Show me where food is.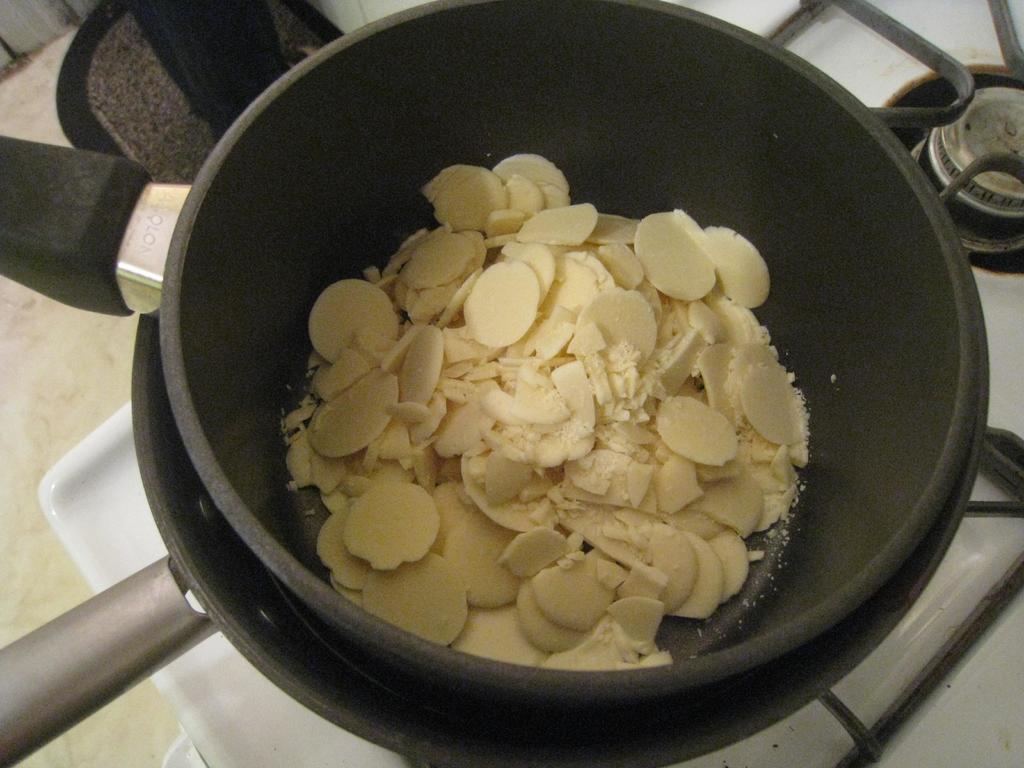
food is at left=293, top=157, right=797, bottom=655.
